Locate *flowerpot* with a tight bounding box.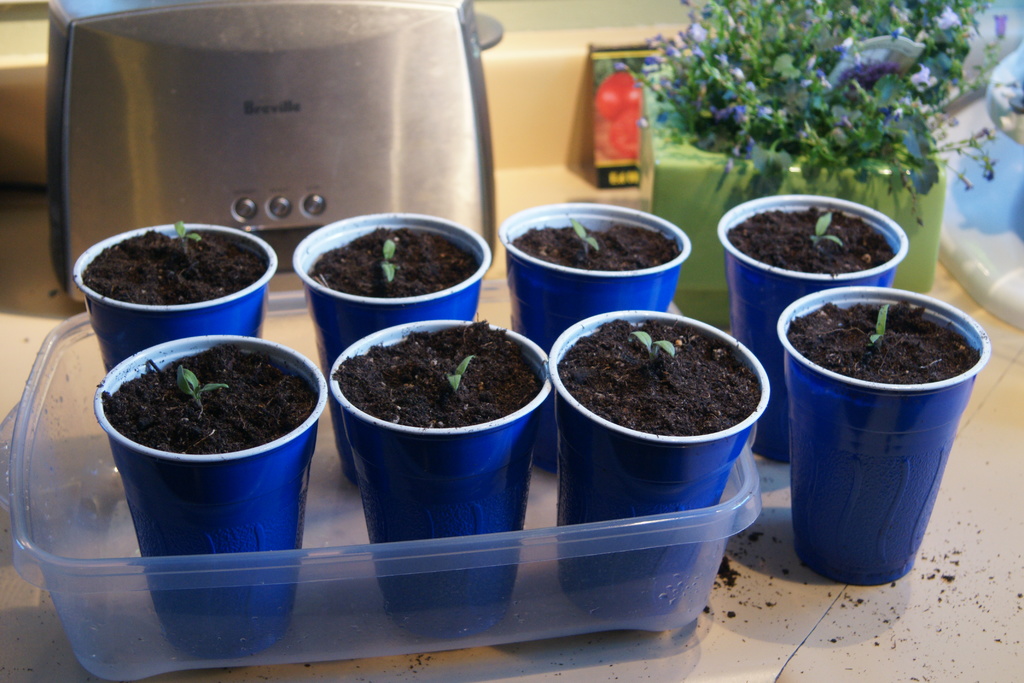
crop(716, 193, 911, 457).
